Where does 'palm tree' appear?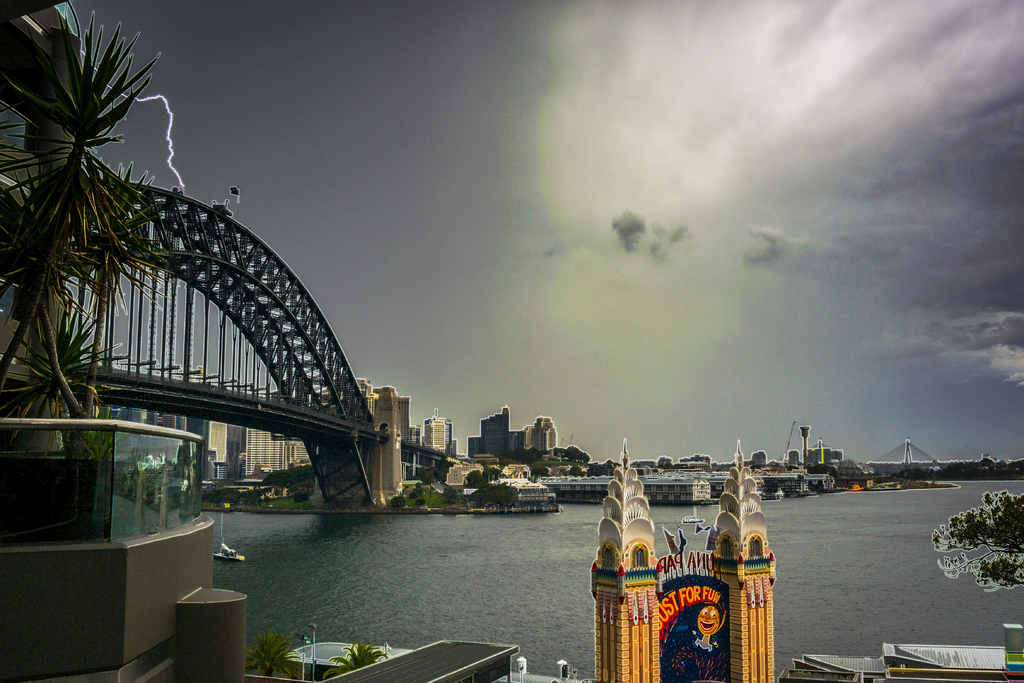
Appears at l=0, t=333, r=98, b=450.
